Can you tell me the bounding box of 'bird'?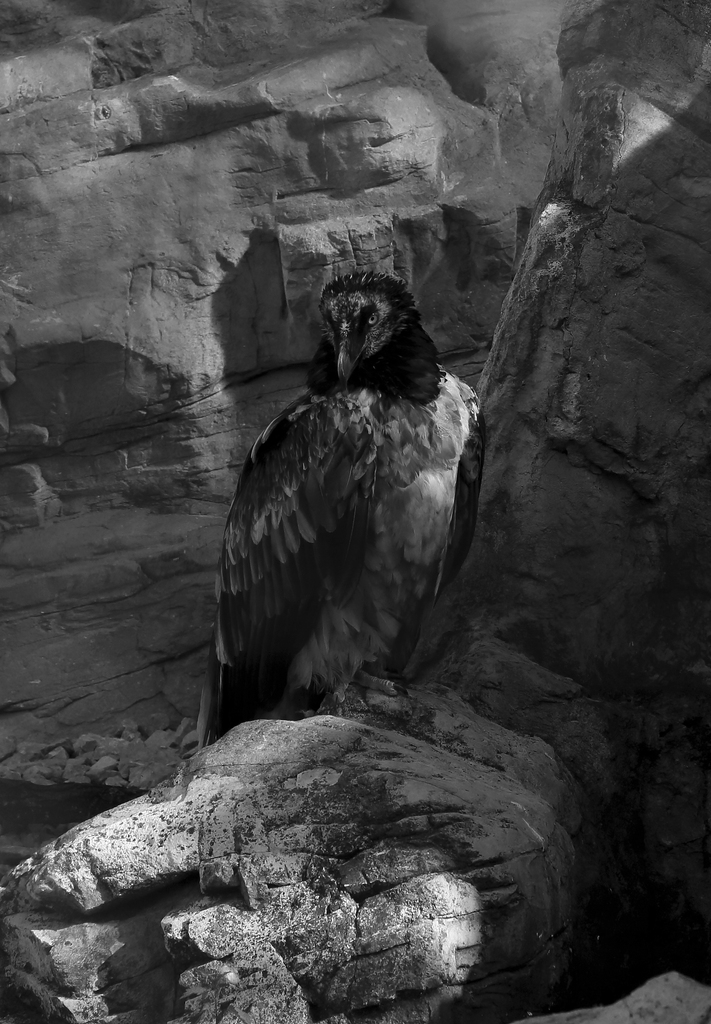
left=200, top=269, right=489, bottom=746.
